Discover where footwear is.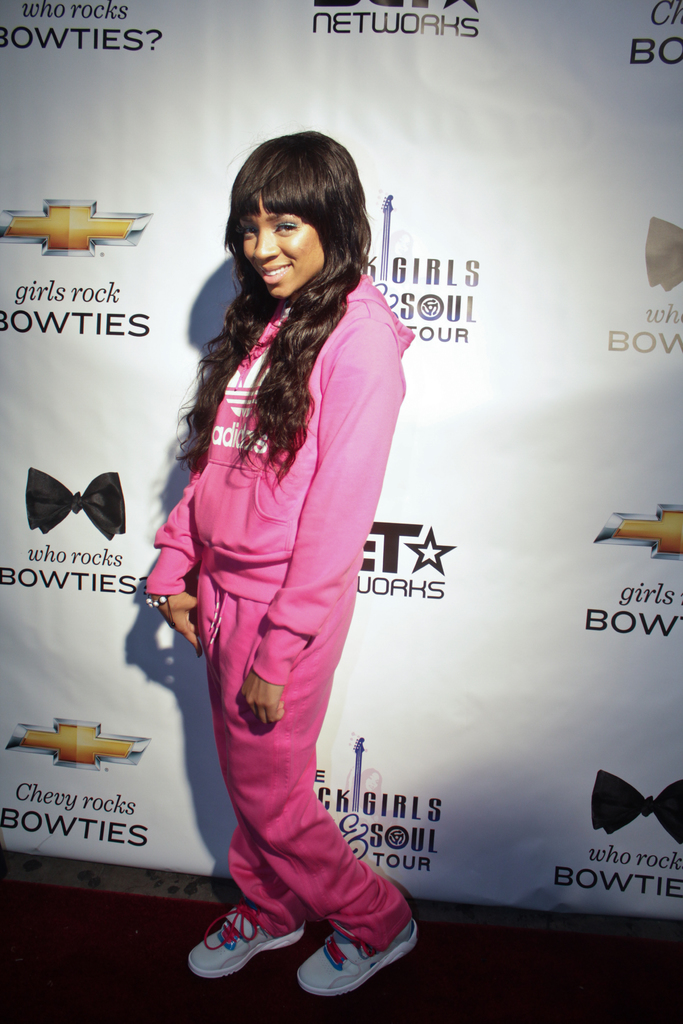
Discovered at locate(294, 915, 417, 996).
